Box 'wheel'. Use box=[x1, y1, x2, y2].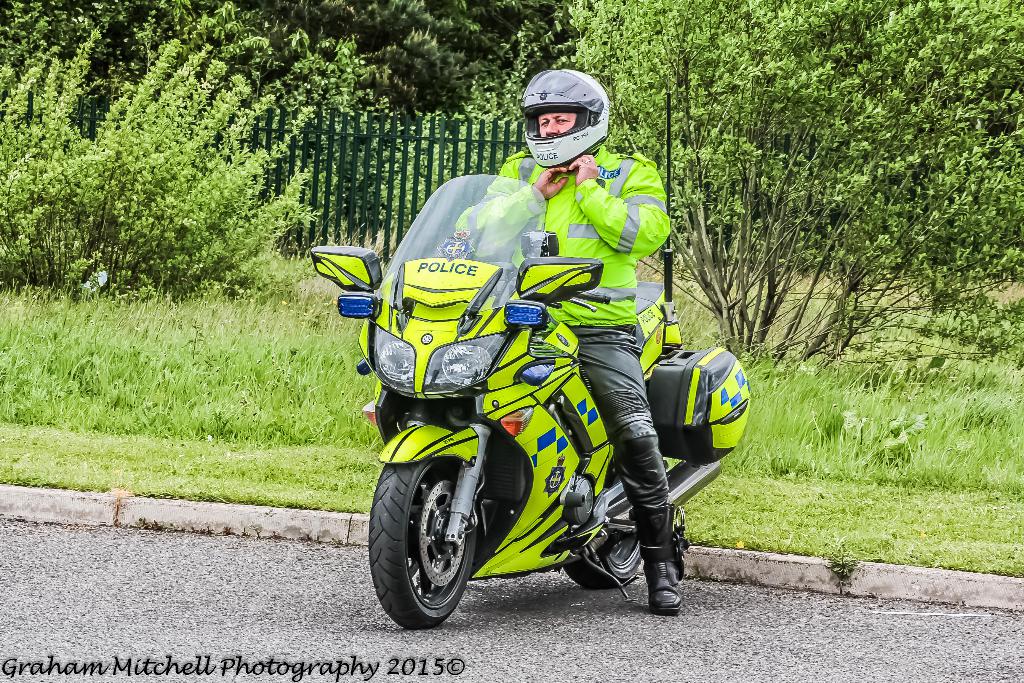
box=[559, 531, 642, 589].
